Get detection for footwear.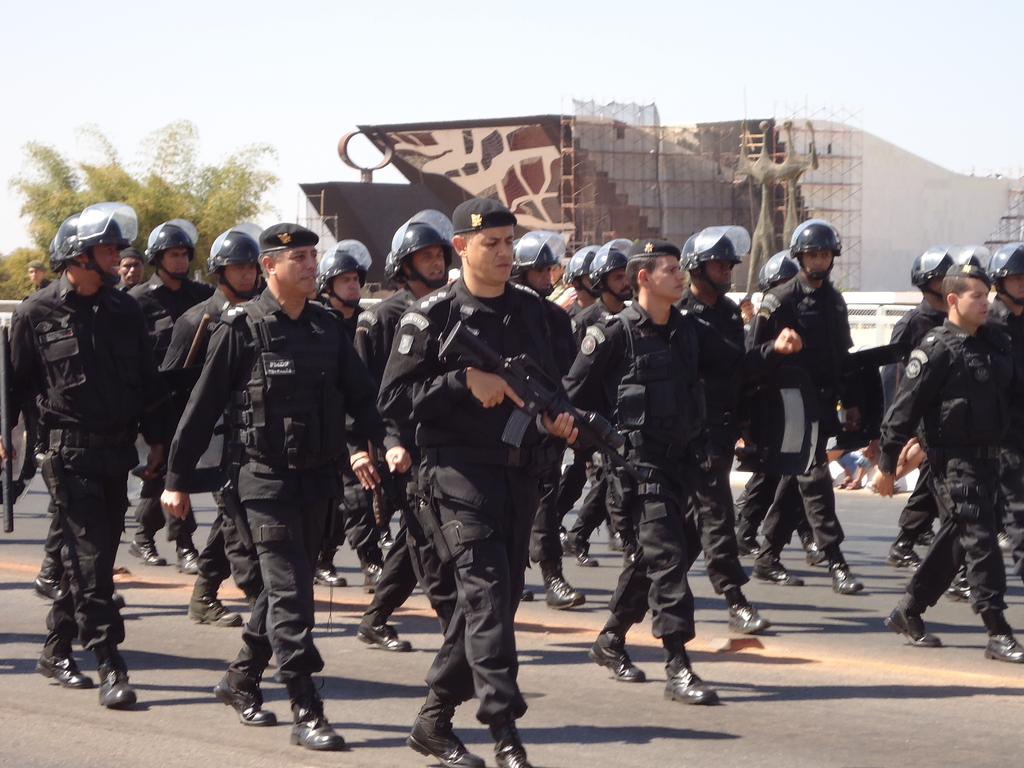
Detection: [left=942, top=556, right=973, bottom=602].
